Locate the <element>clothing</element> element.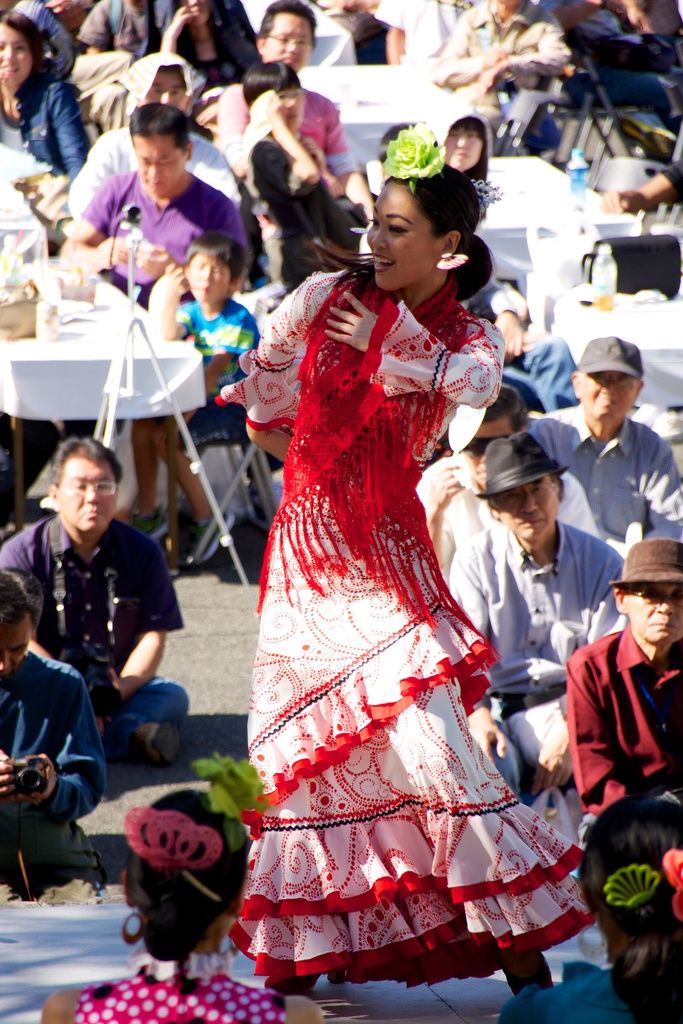
Element bbox: 83:175:253:311.
